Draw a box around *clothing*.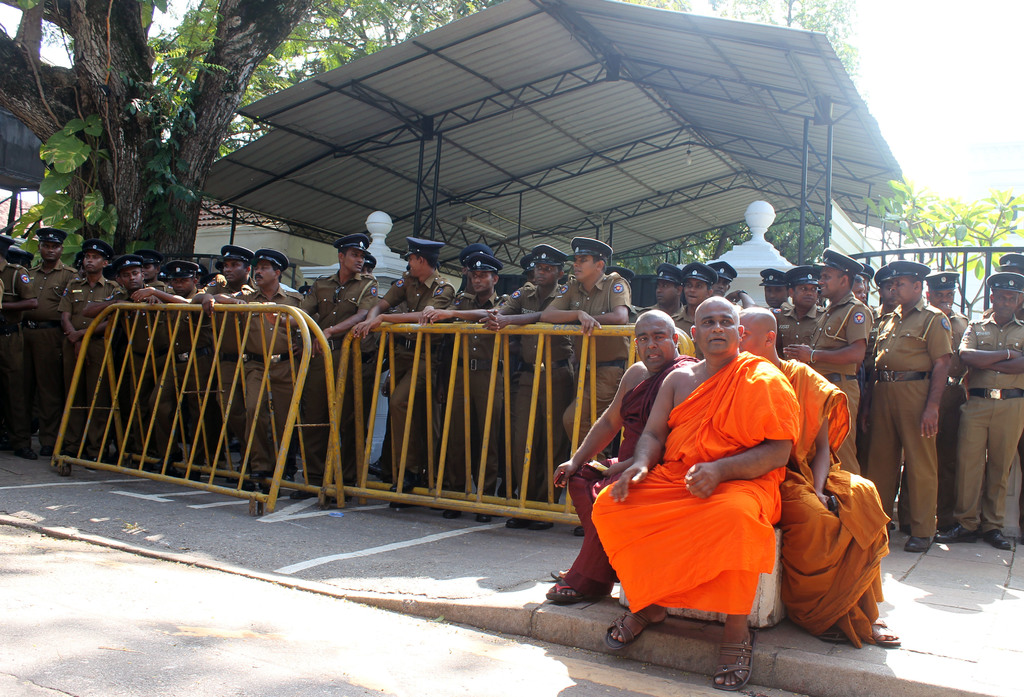
892 259 934 280.
